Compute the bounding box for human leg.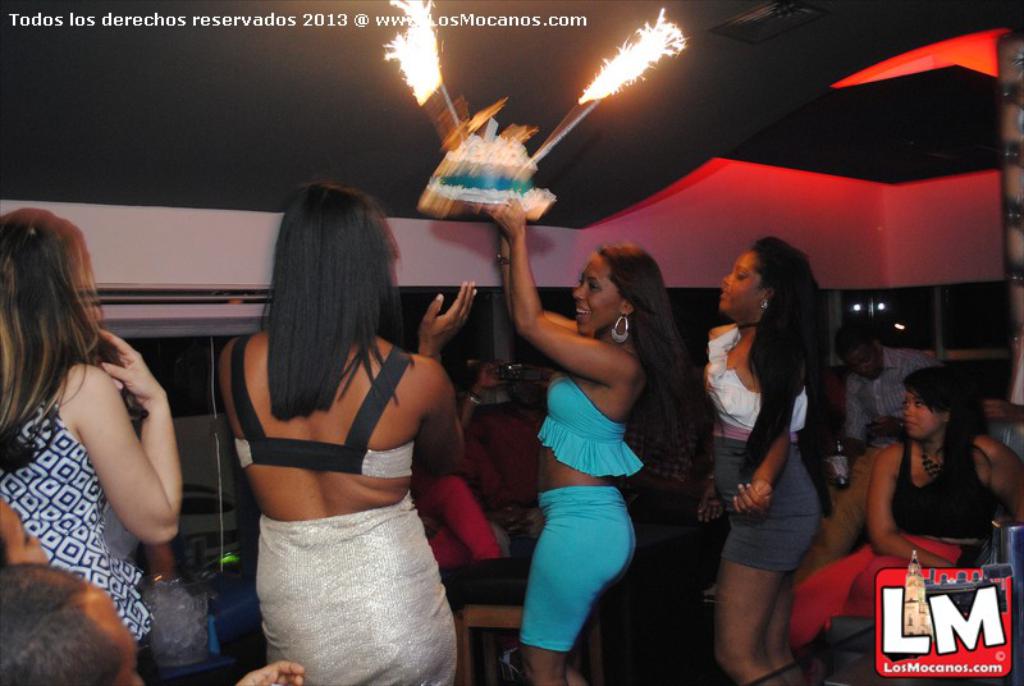
pyautogui.locateOnScreen(718, 456, 820, 685).
